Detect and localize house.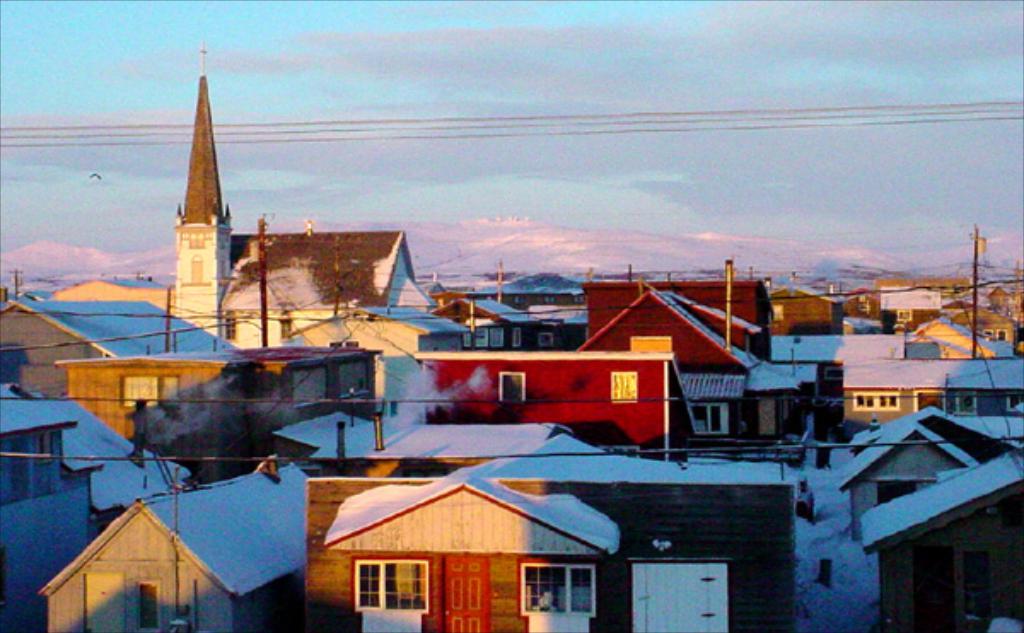
Localized at x1=829, y1=357, x2=1022, y2=438.
